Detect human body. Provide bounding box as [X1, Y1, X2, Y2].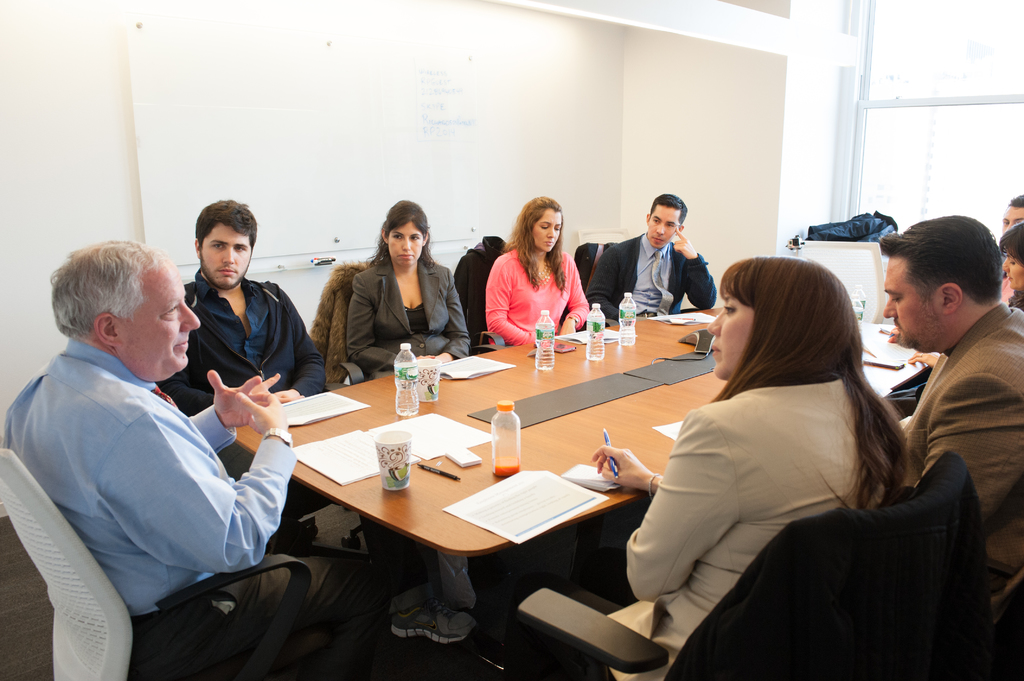
[487, 204, 600, 349].
